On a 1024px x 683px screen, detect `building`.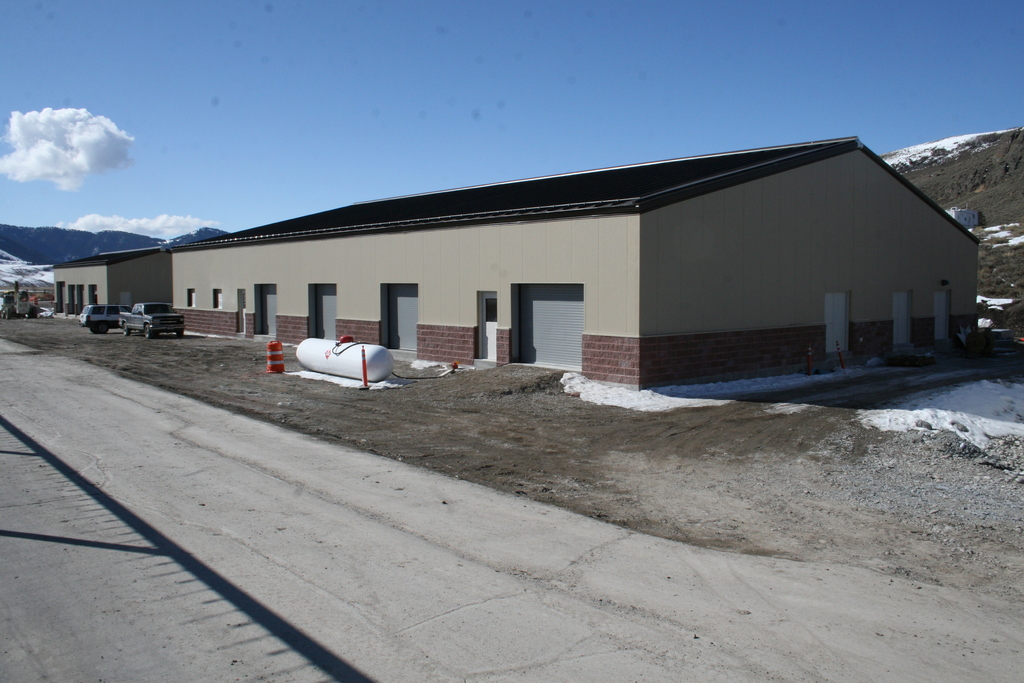
(165, 131, 981, 394).
